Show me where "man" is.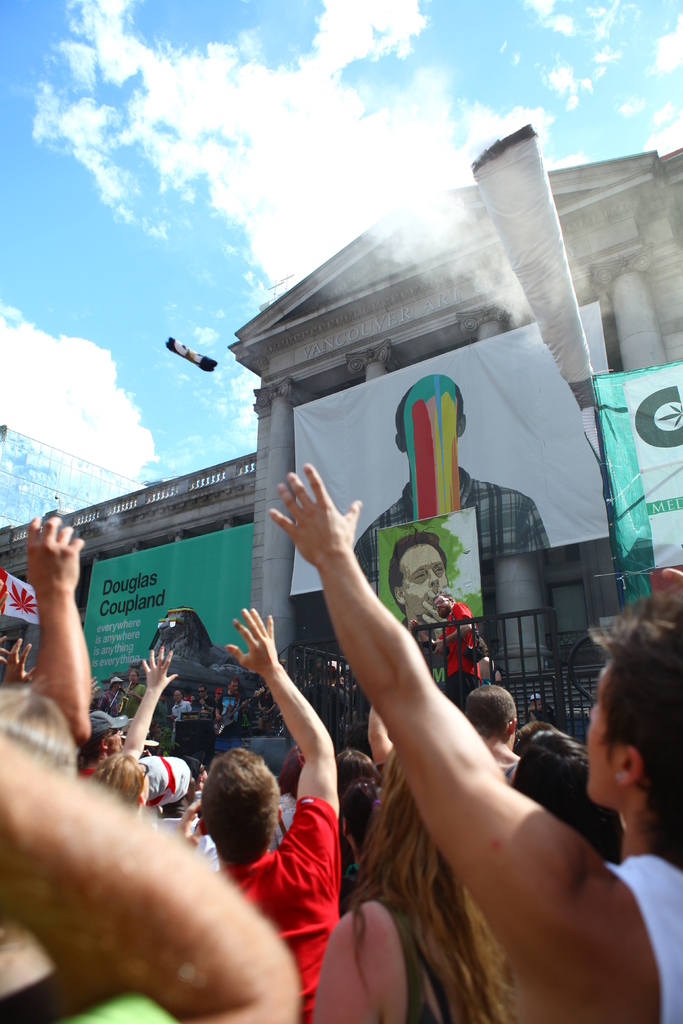
"man" is at (31, 518, 95, 735).
